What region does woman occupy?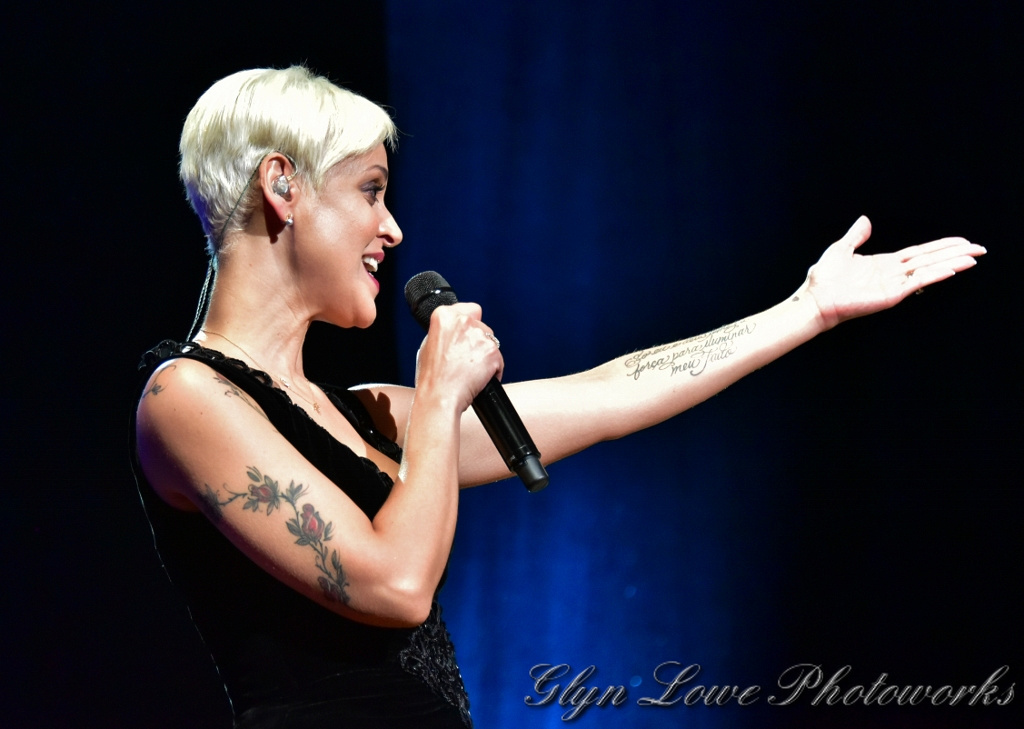
box(127, 60, 985, 728).
